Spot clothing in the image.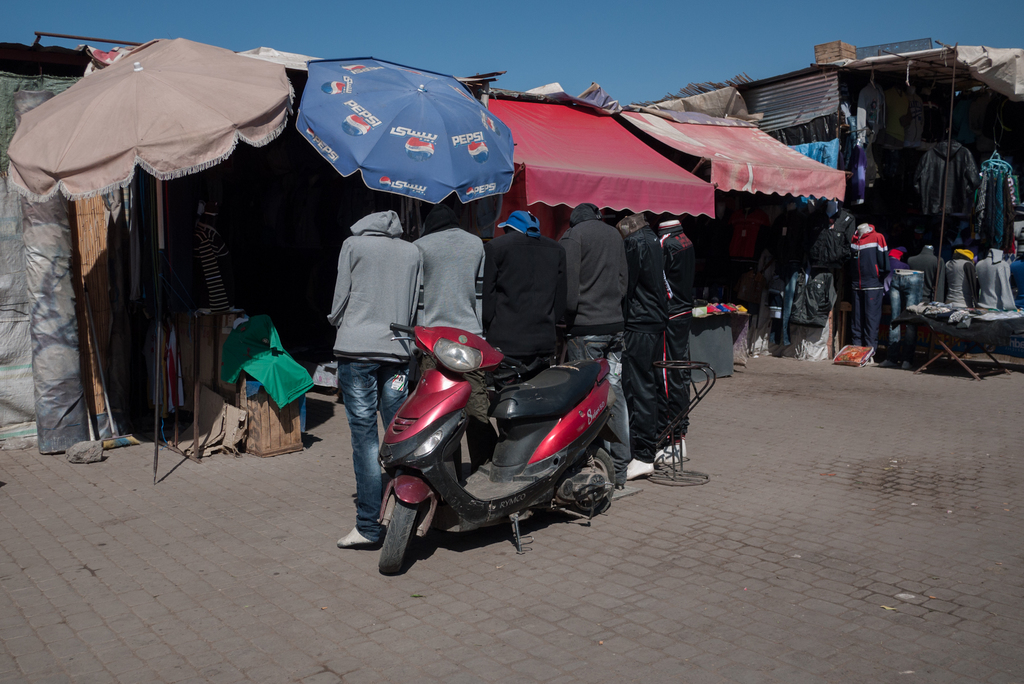
clothing found at BBox(557, 215, 634, 476).
